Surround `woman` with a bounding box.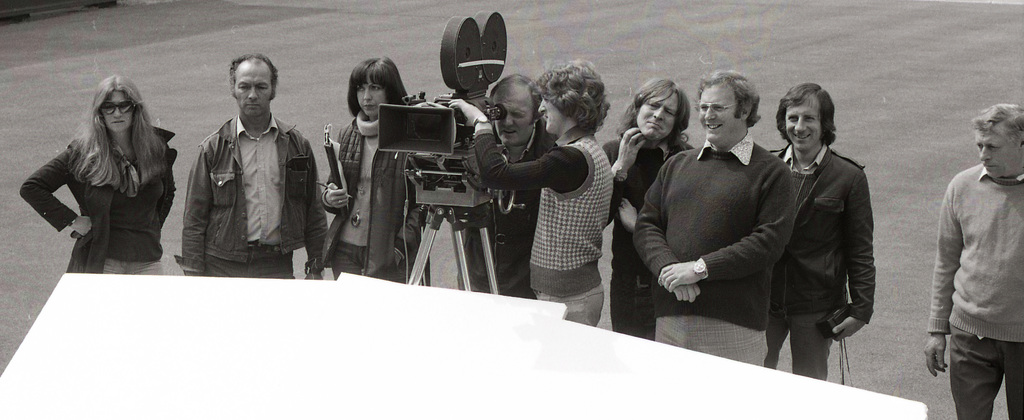
(left=315, top=57, right=417, bottom=279).
